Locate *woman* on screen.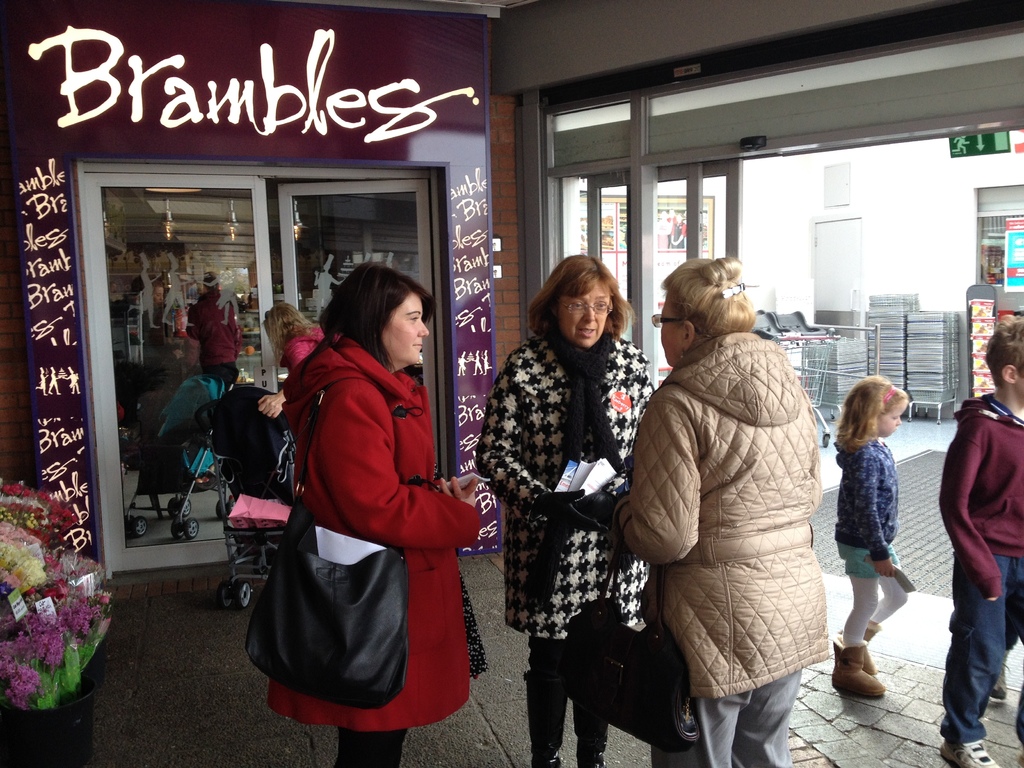
On screen at [x1=247, y1=223, x2=472, y2=765].
